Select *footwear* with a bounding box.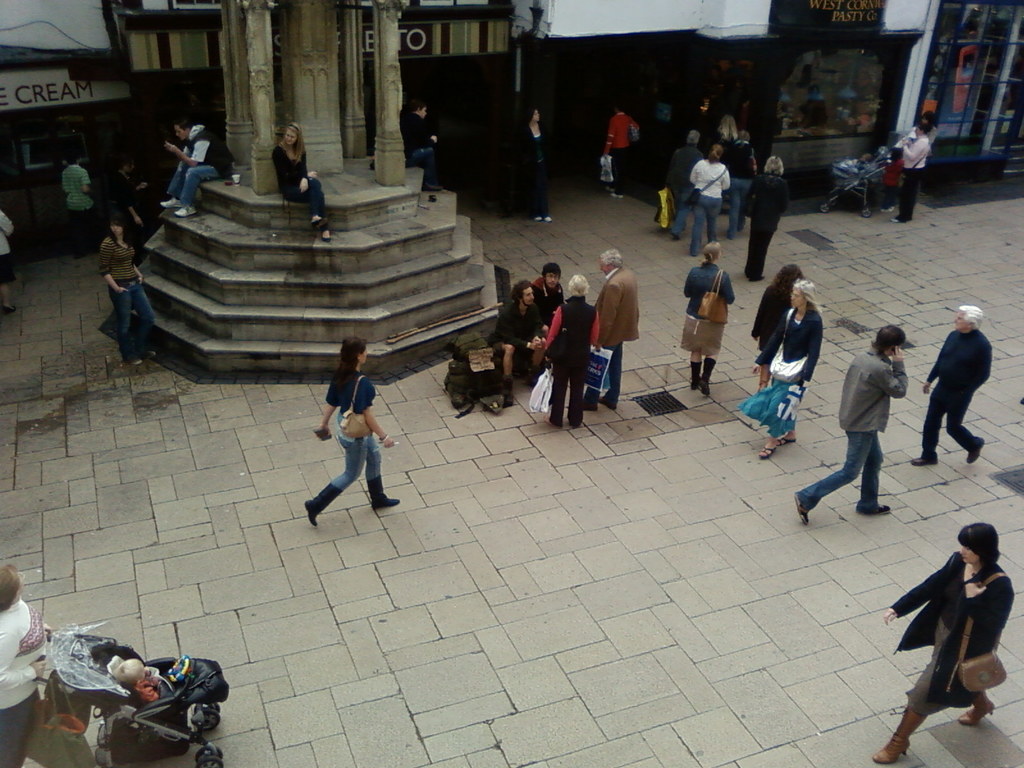
[left=596, top=394, right=616, bottom=410].
